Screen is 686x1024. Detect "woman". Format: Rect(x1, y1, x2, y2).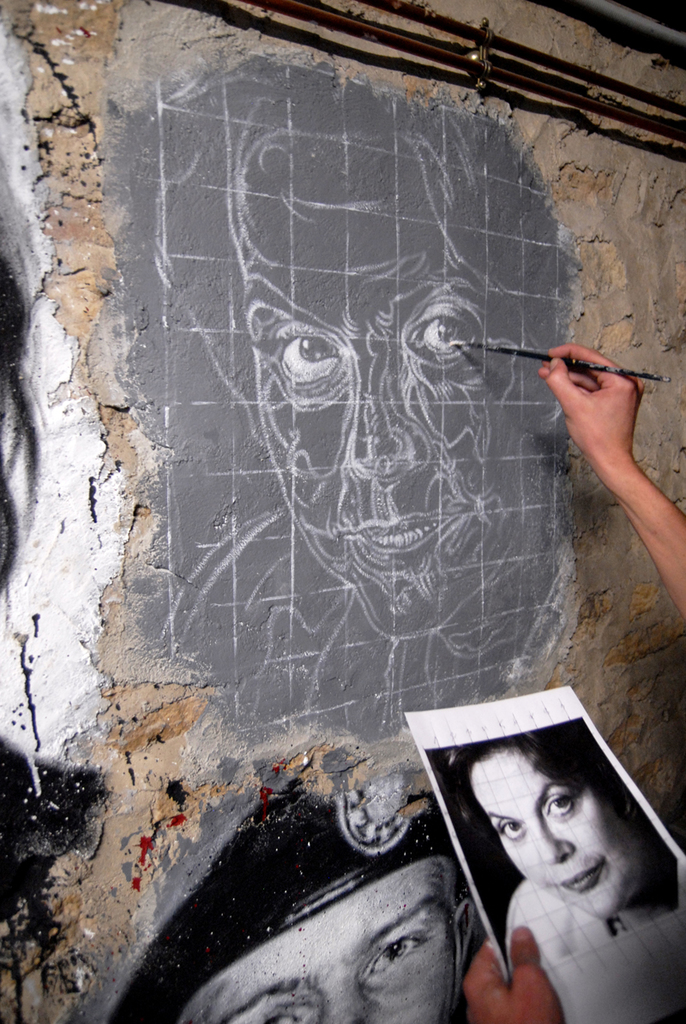
Rect(415, 718, 685, 967).
